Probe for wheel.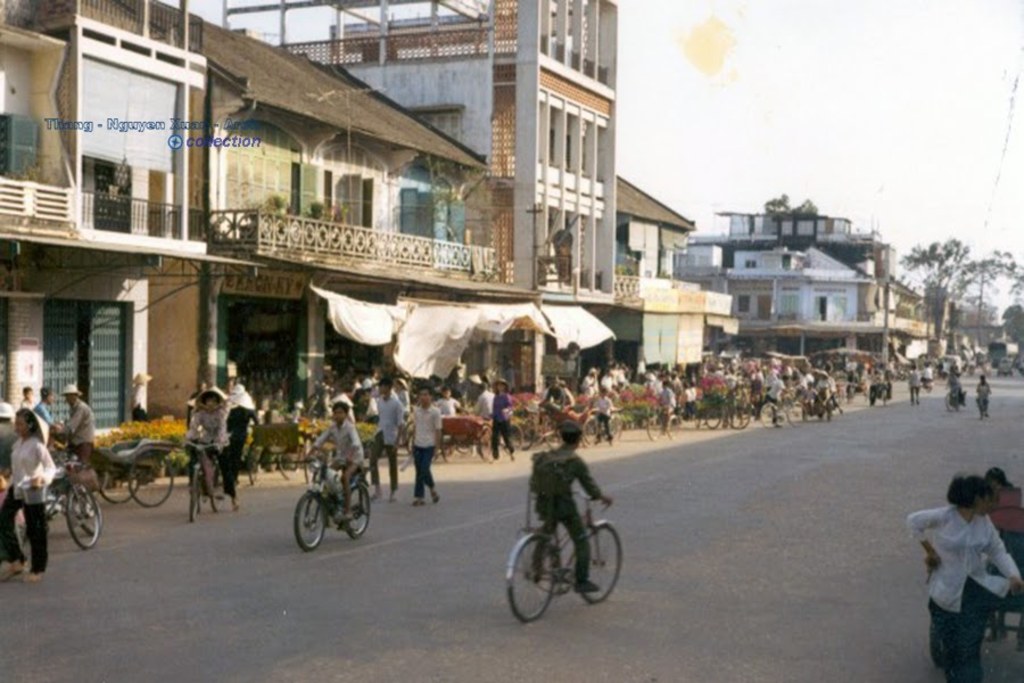
Probe result: bbox(93, 458, 140, 499).
